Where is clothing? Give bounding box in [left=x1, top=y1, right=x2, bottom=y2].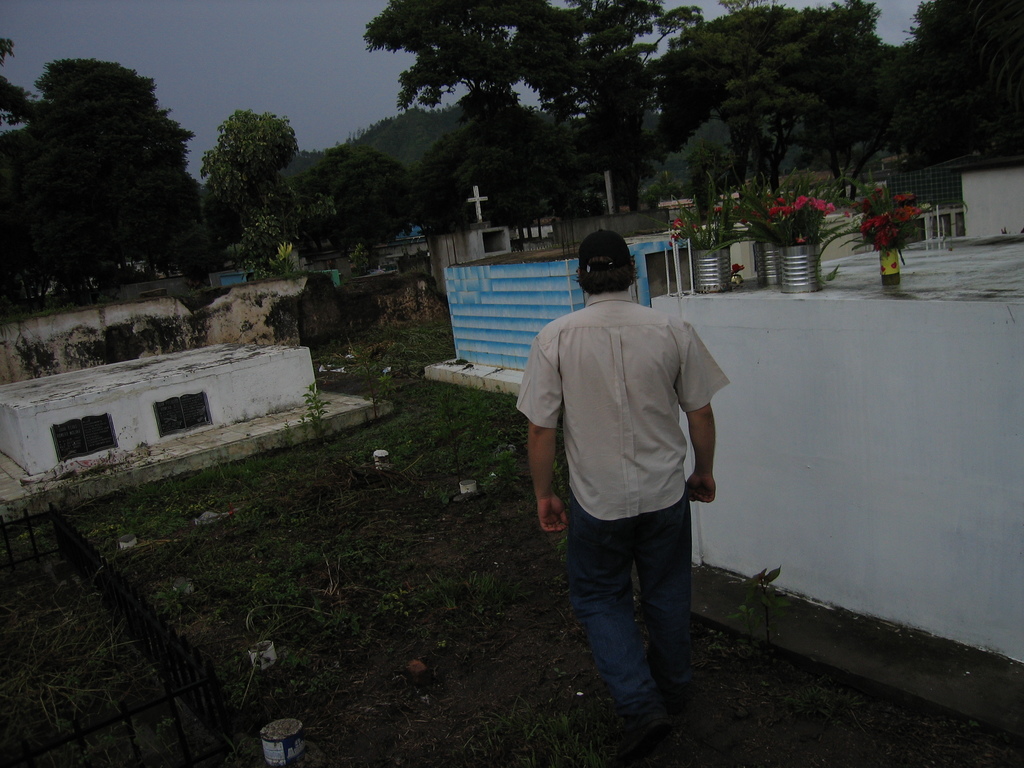
[left=532, top=259, right=726, bottom=668].
